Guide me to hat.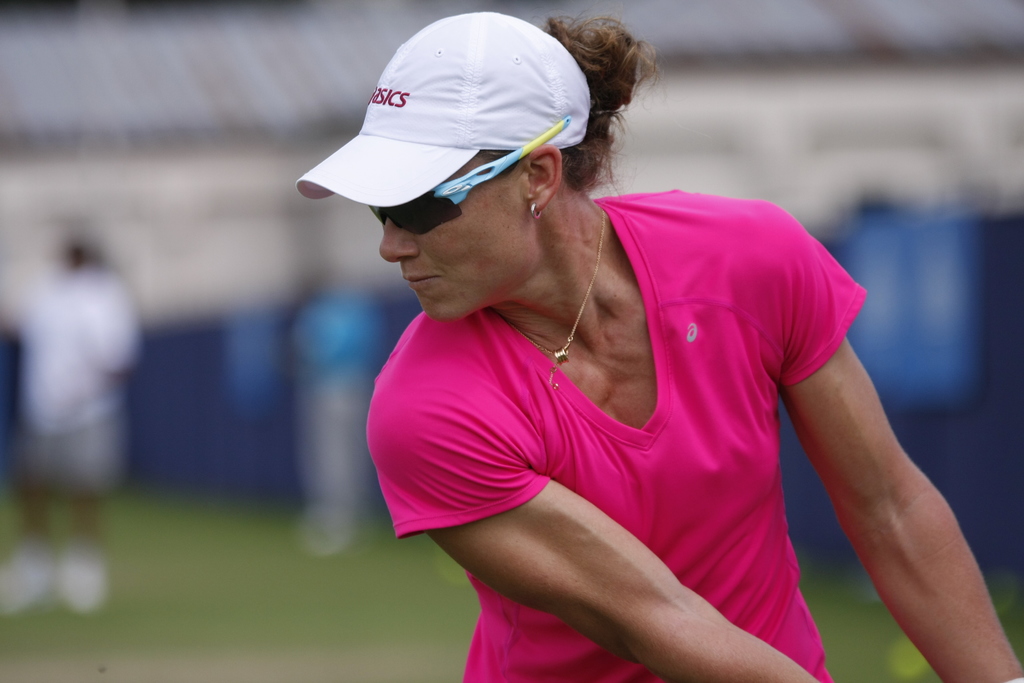
Guidance: (left=298, top=4, right=588, bottom=211).
